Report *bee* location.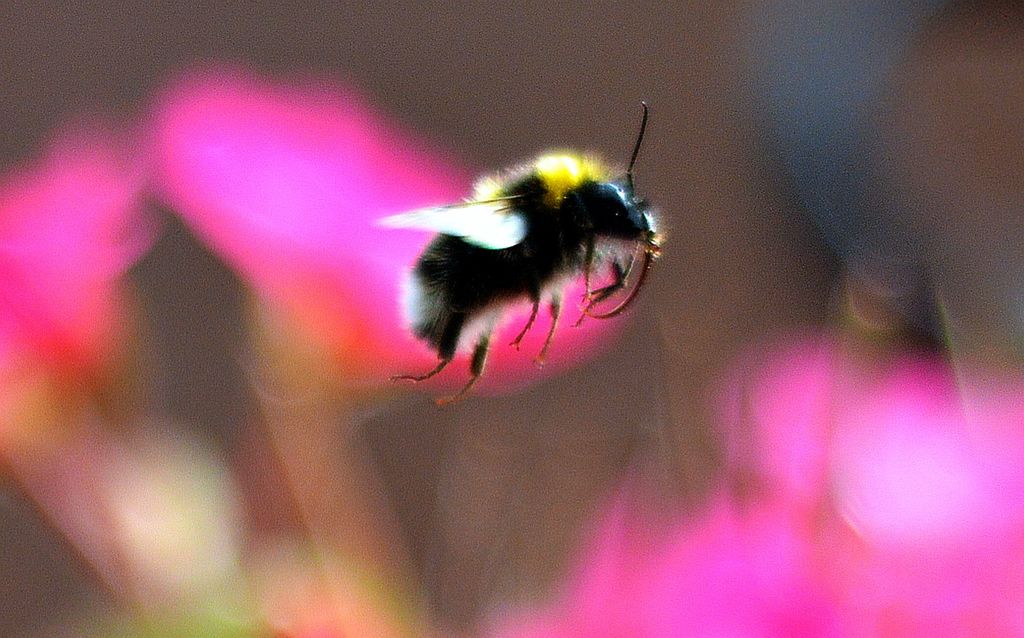
Report: x1=398 y1=132 x2=662 y2=418.
